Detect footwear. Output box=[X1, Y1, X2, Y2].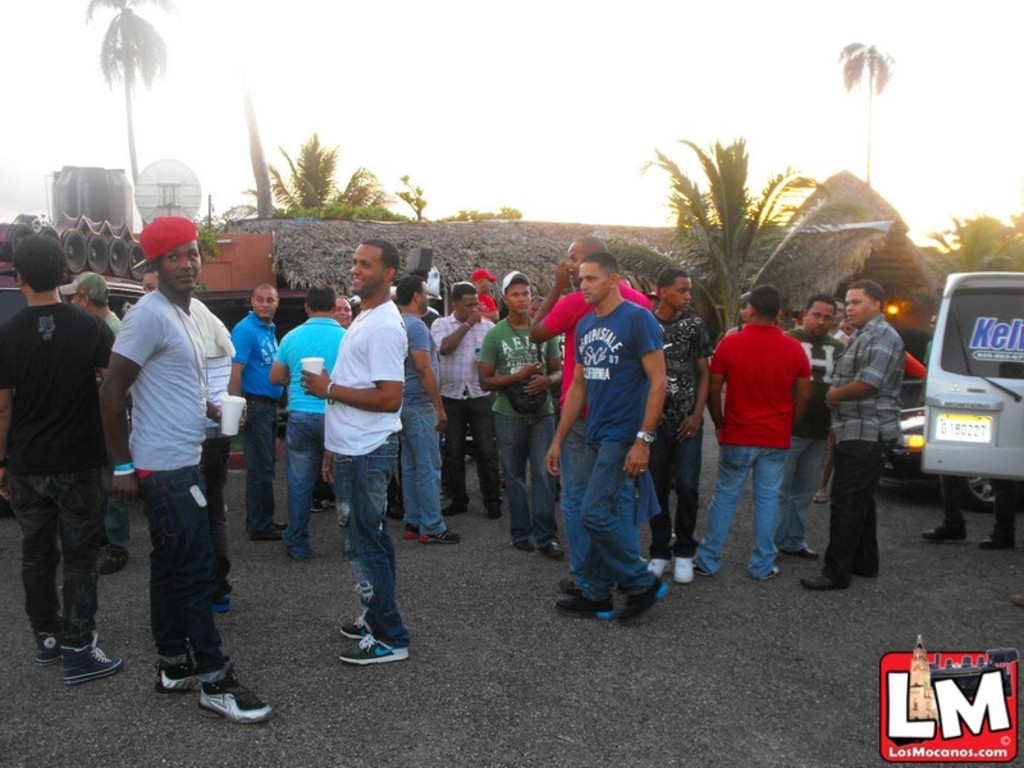
box=[673, 554, 694, 582].
